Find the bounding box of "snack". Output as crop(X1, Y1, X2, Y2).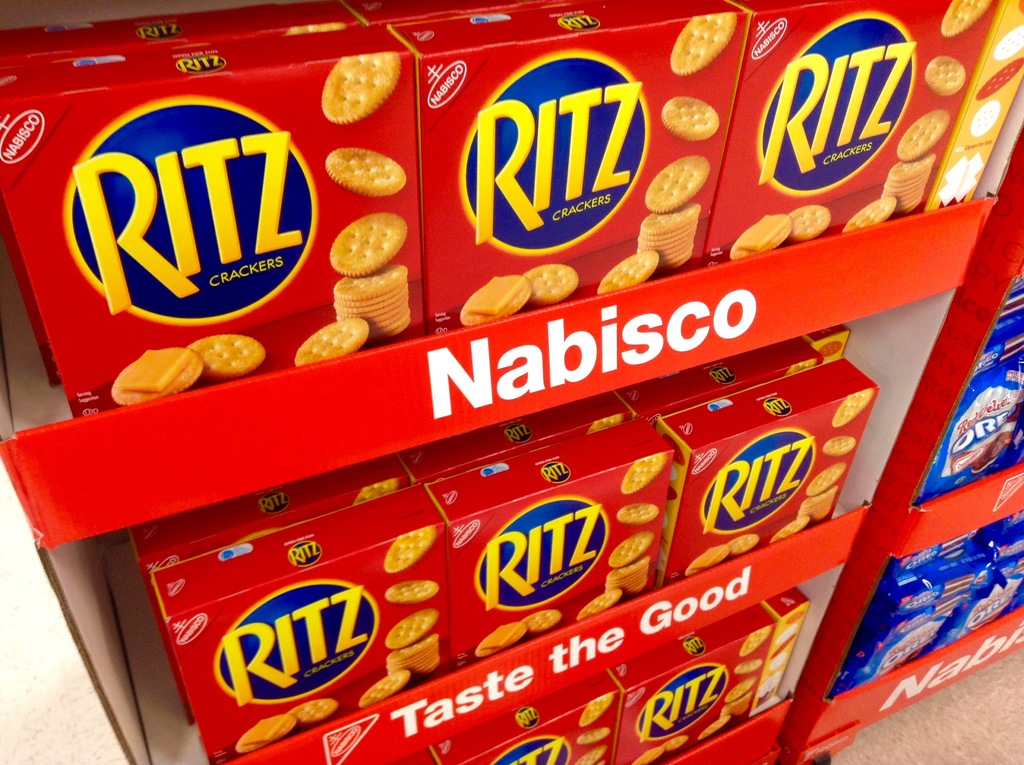
crop(386, 613, 441, 656).
